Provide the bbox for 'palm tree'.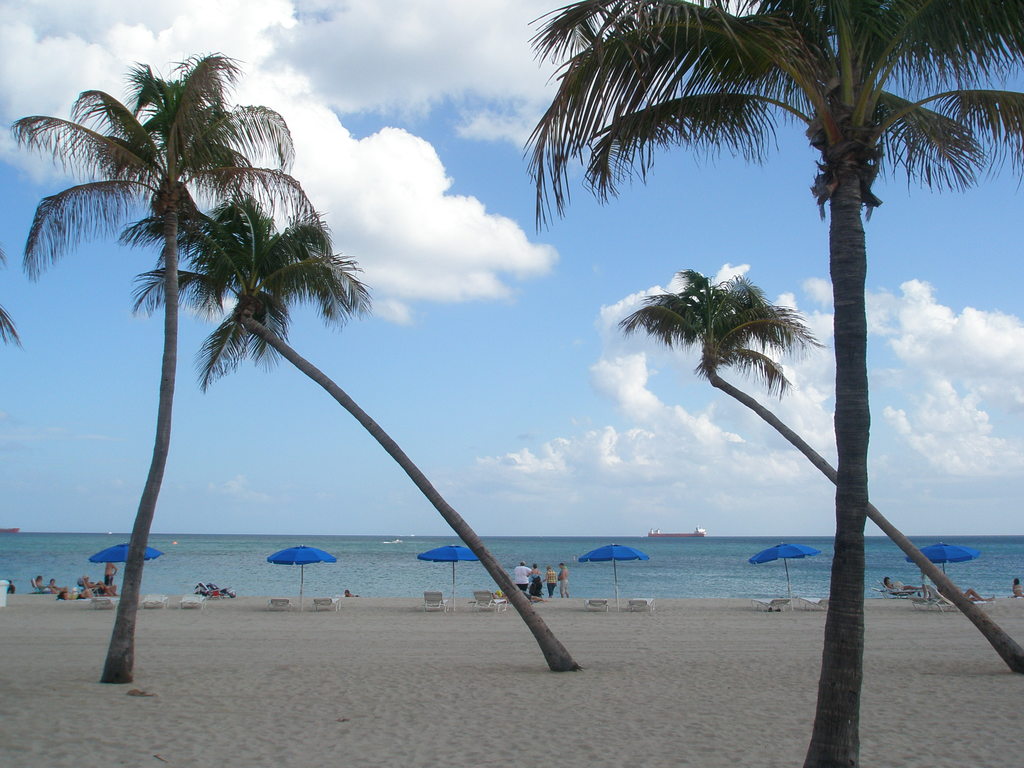
bbox=(517, 0, 1023, 767).
